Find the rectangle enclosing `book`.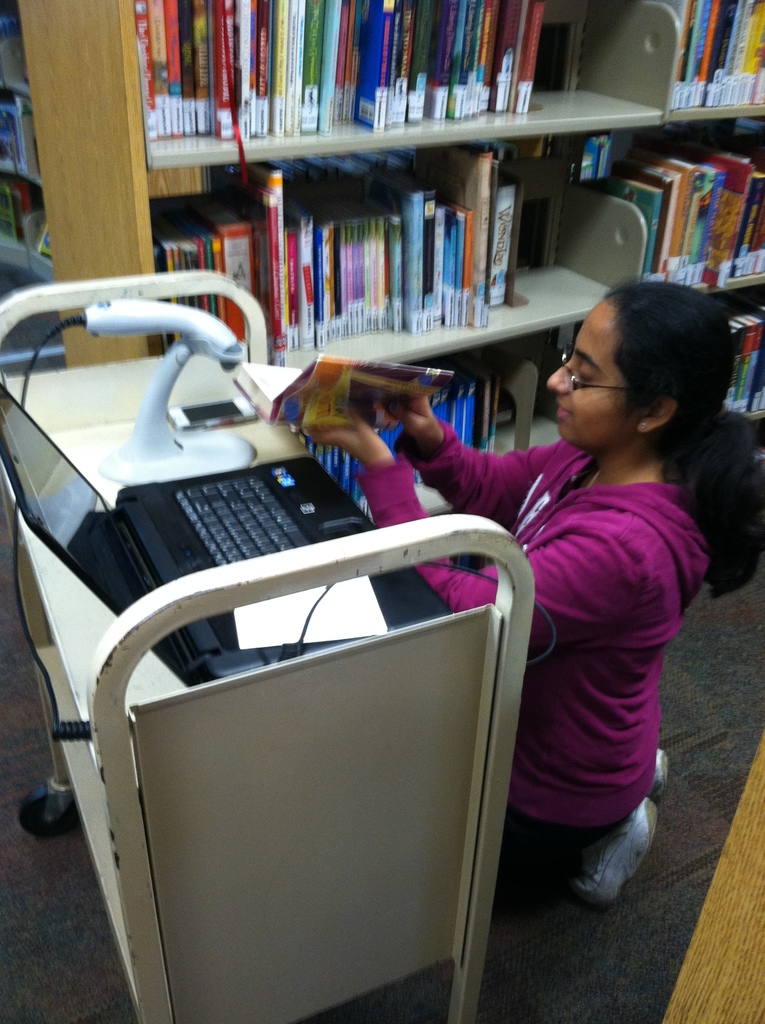
{"left": 268, "top": 350, "right": 455, "bottom": 442}.
